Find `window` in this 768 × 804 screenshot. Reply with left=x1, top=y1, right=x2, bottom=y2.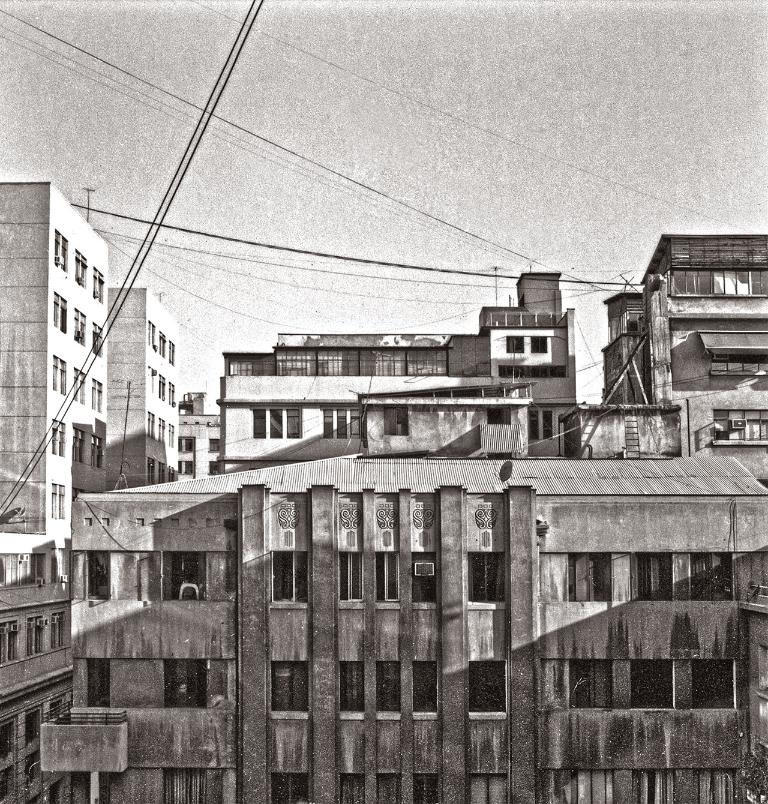
left=466, top=662, right=508, bottom=714.
